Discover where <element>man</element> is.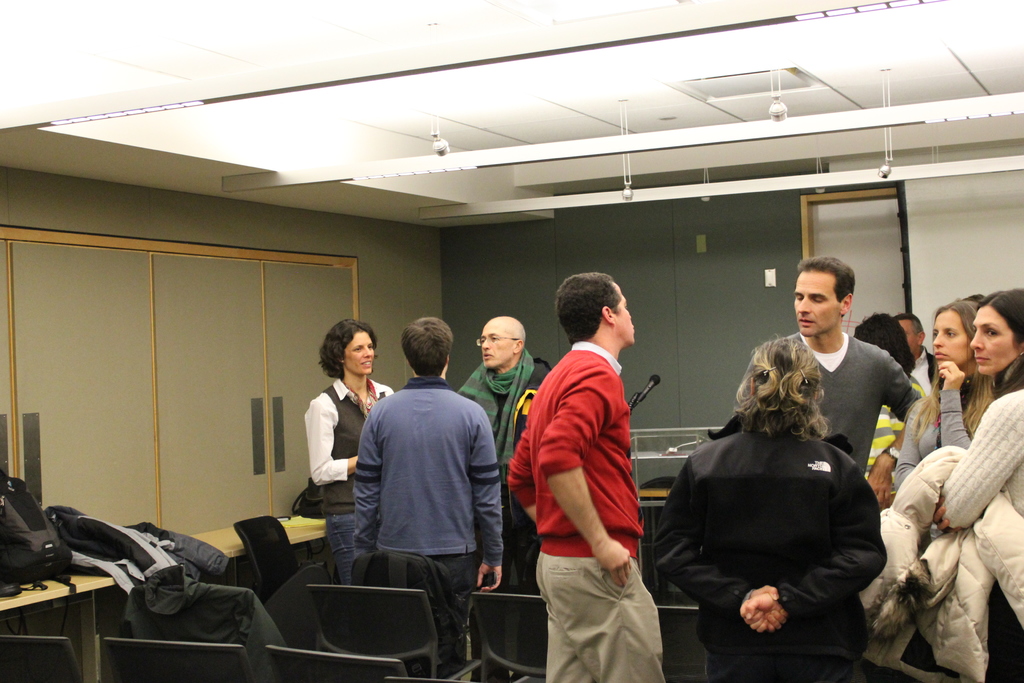
Discovered at Rect(732, 258, 921, 513).
